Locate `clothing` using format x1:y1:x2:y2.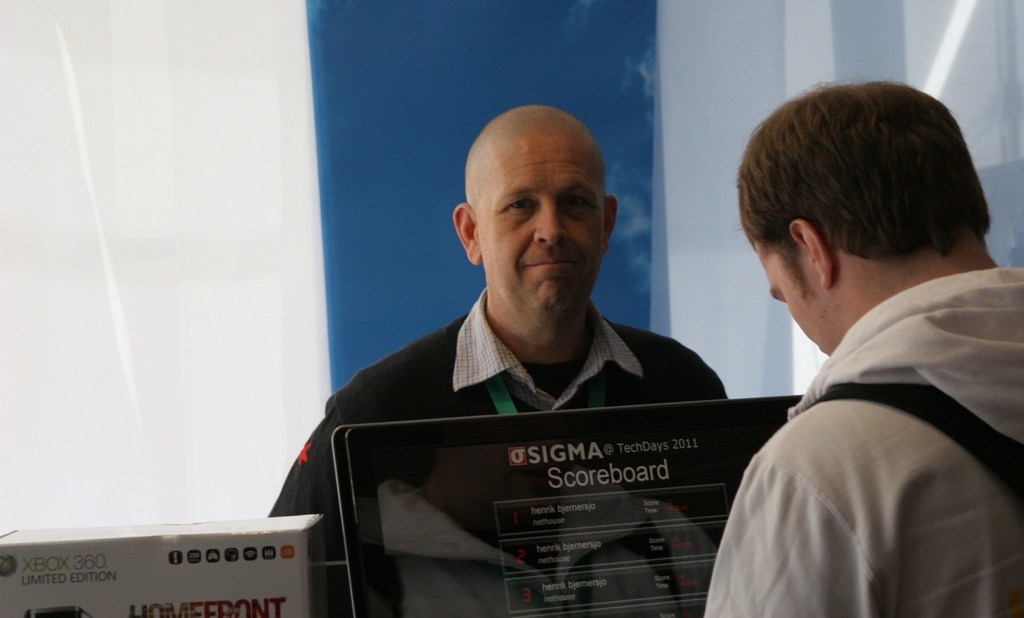
710:265:1023:617.
